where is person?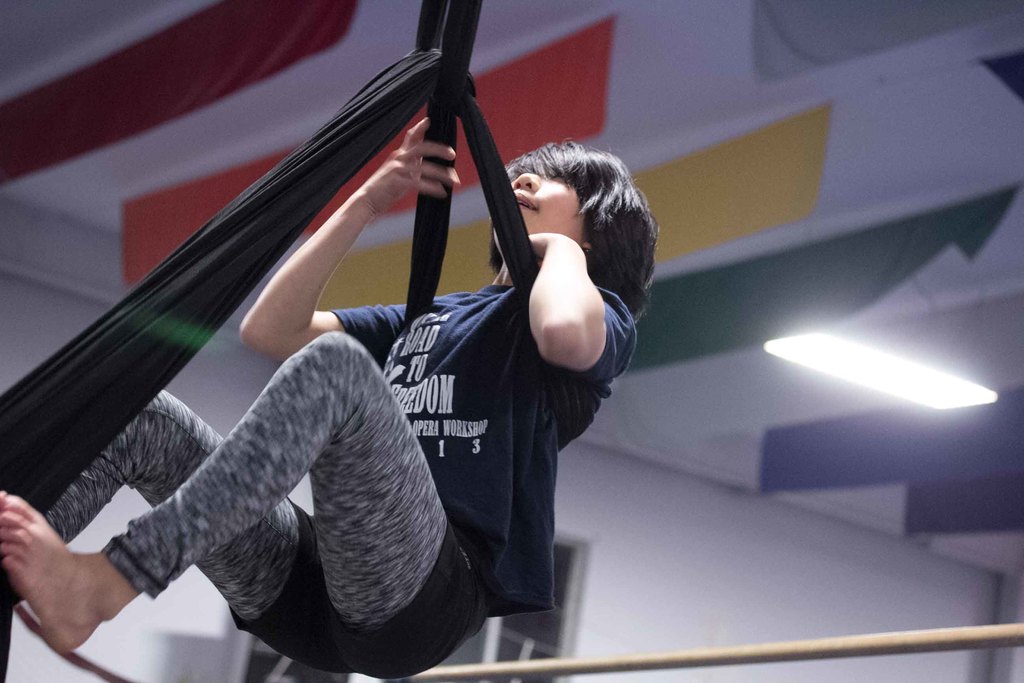
0 143 666 682.
